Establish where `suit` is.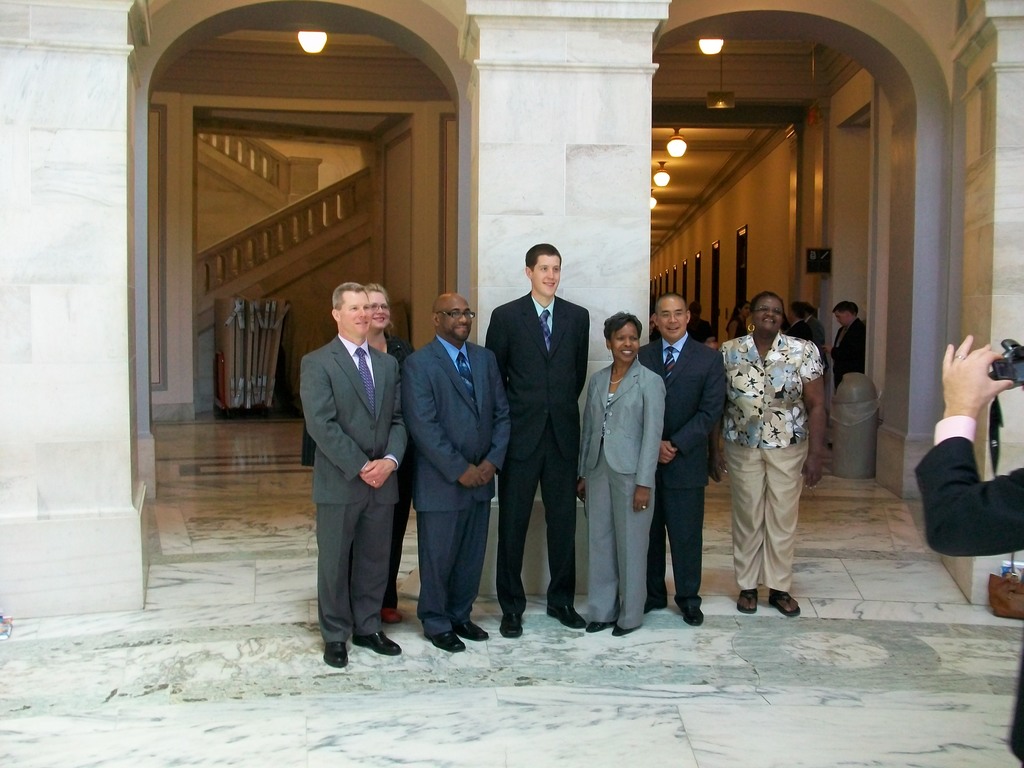
Established at <bbox>299, 291, 415, 664</bbox>.
